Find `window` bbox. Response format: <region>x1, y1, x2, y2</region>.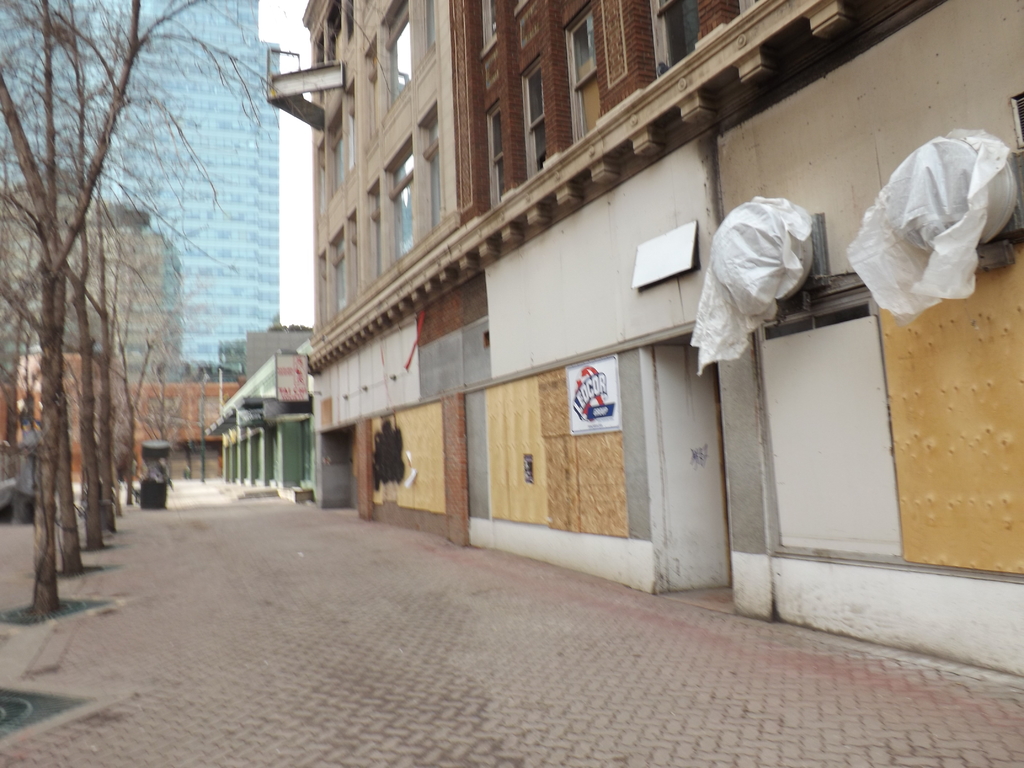
<region>336, 138, 342, 193</region>.
